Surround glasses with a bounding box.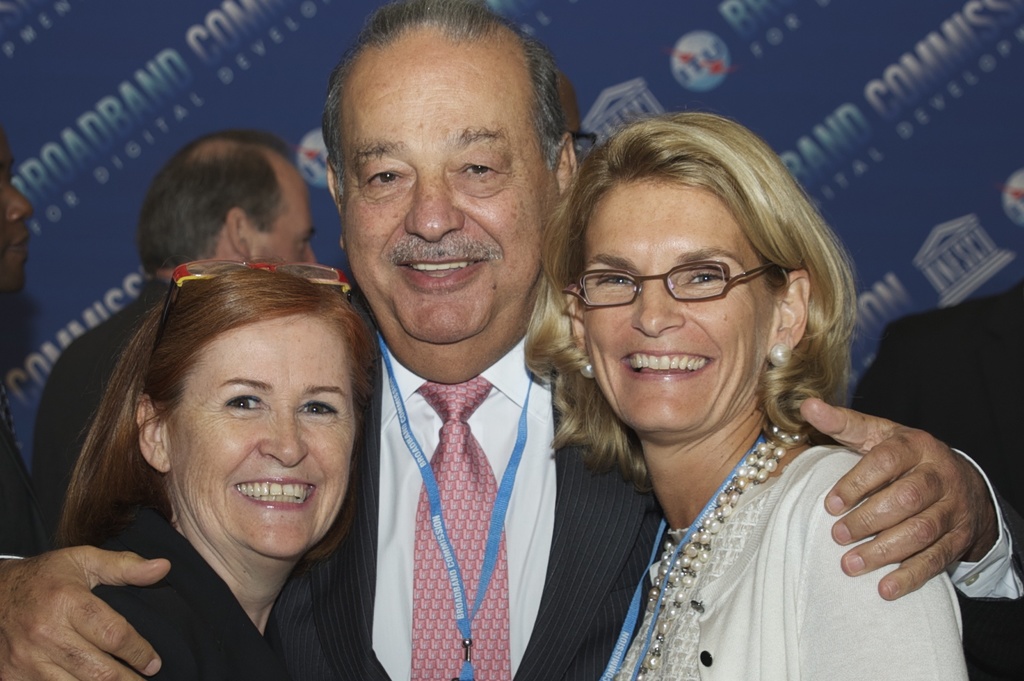
l=150, t=257, r=362, b=378.
